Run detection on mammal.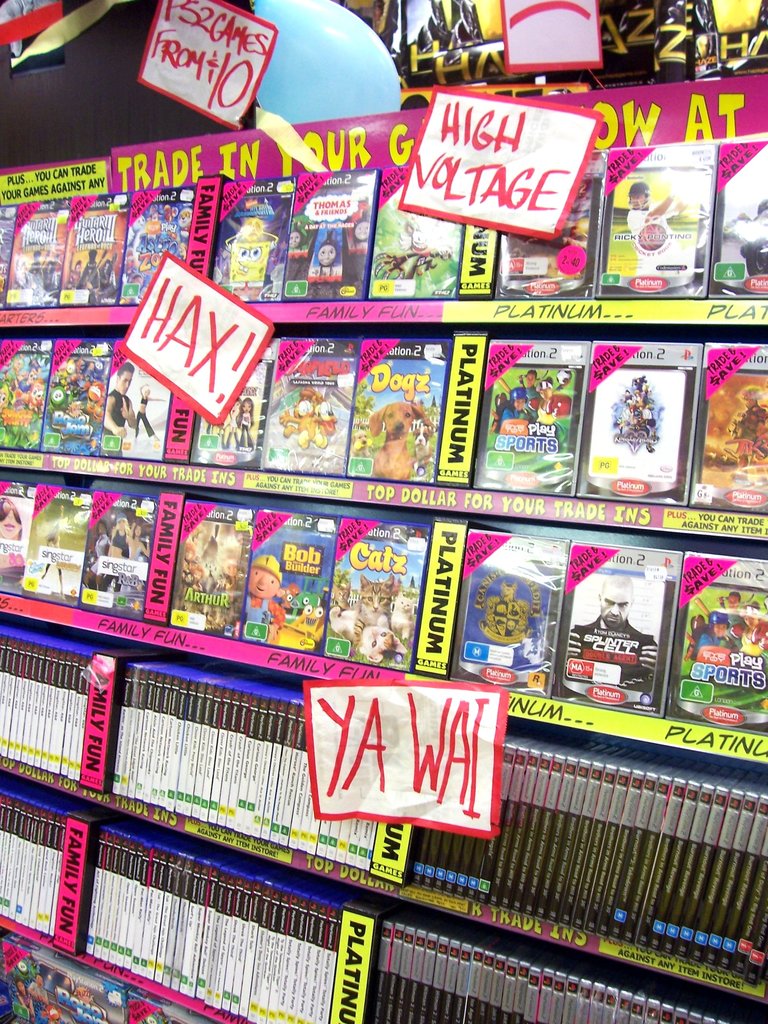
Result: Rect(730, 385, 767, 471).
